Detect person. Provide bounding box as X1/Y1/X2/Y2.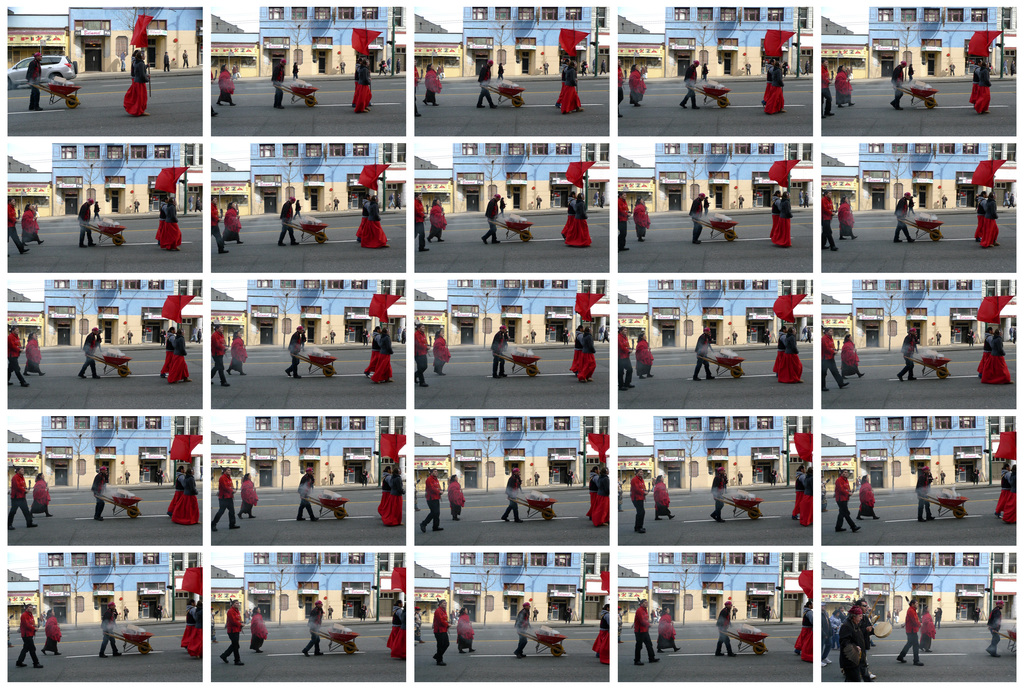
742/57/752/79.
